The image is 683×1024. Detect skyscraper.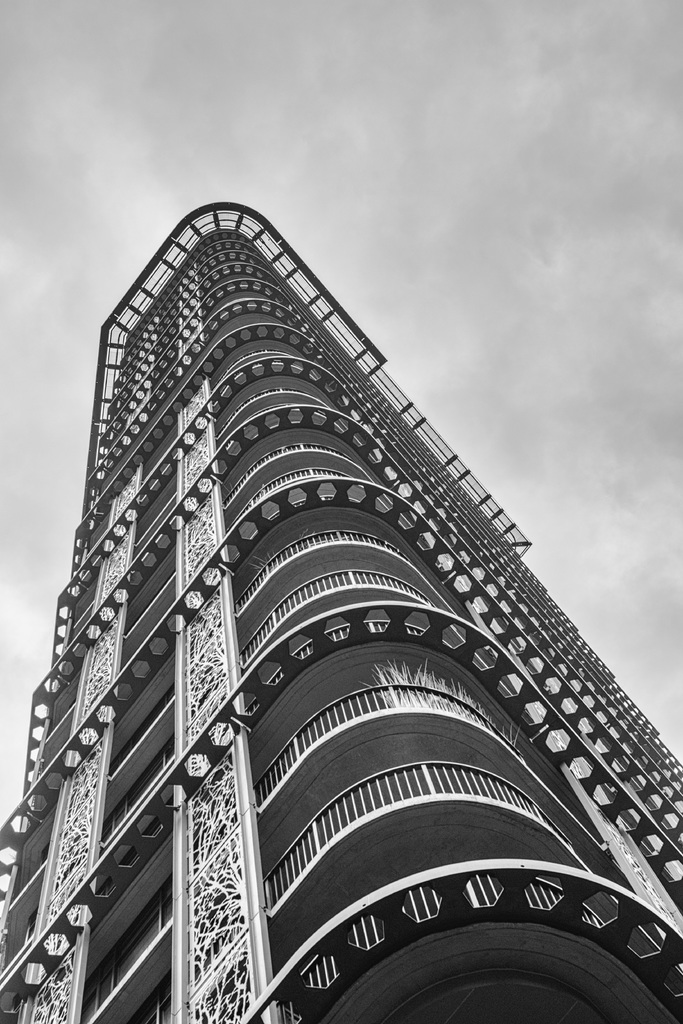
Detection: select_region(3, 191, 652, 1023).
